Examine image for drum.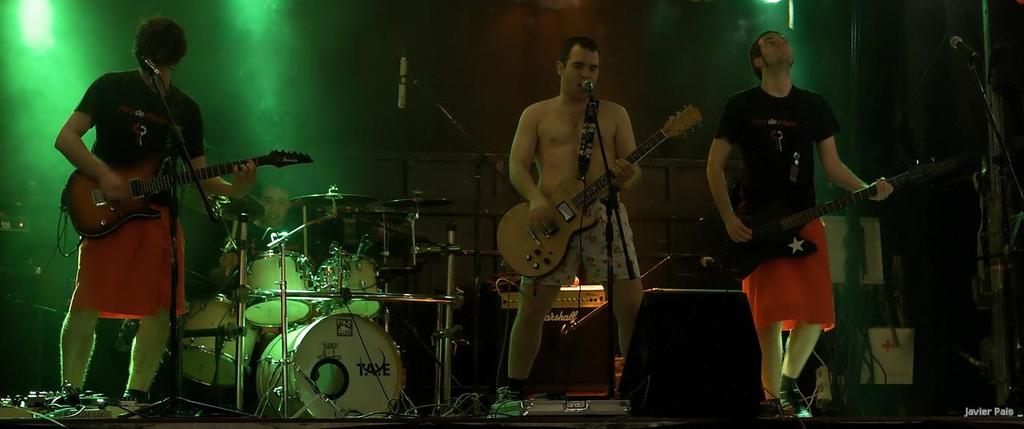
Examination result: [left=312, top=250, right=383, bottom=318].
